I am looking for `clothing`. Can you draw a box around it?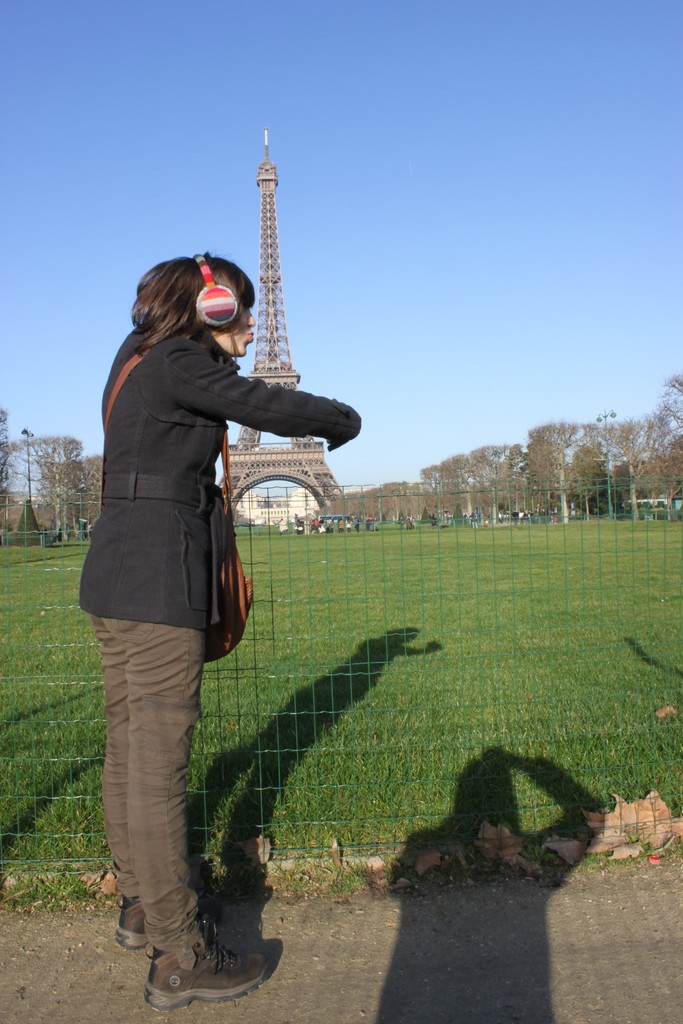
Sure, the bounding box is 402 516 416 532.
